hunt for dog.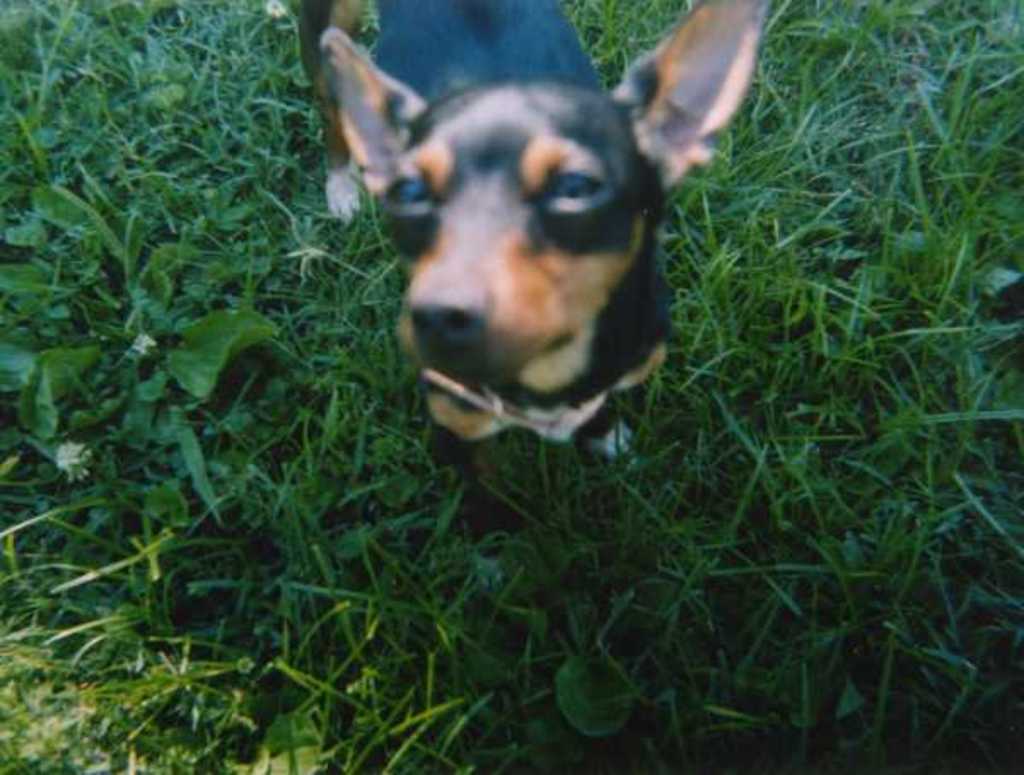
Hunted down at rect(280, 2, 771, 519).
